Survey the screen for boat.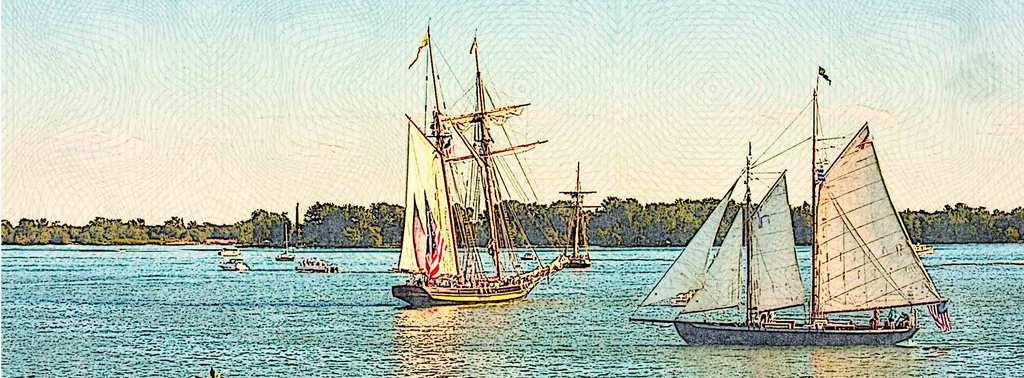
Survey found: (218, 256, 248, 274).
